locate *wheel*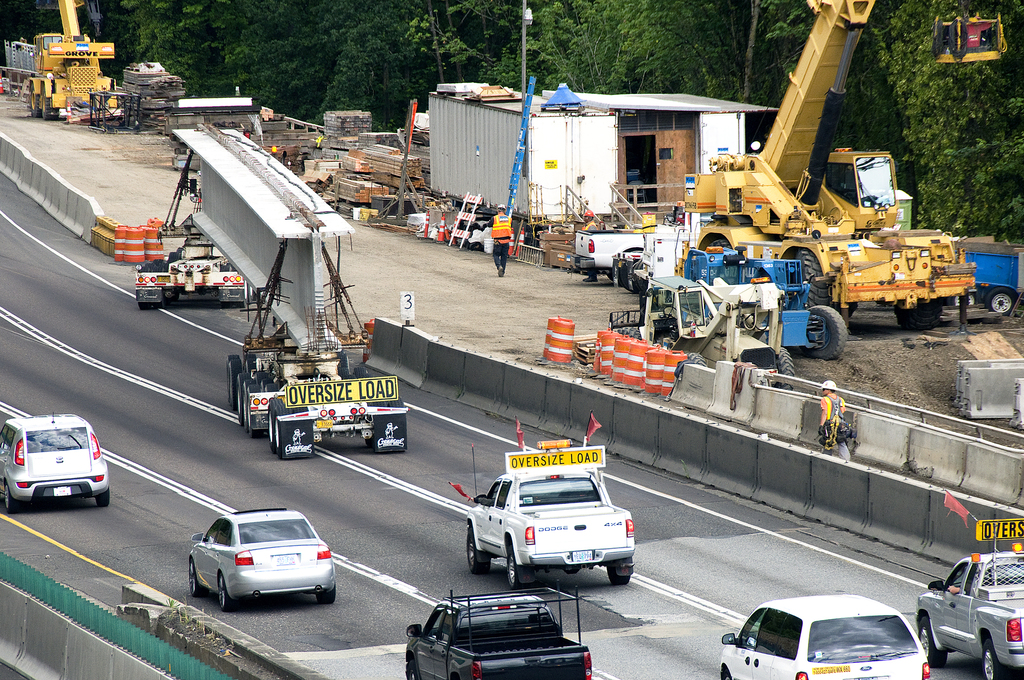
(95, 491, 114, 510)
